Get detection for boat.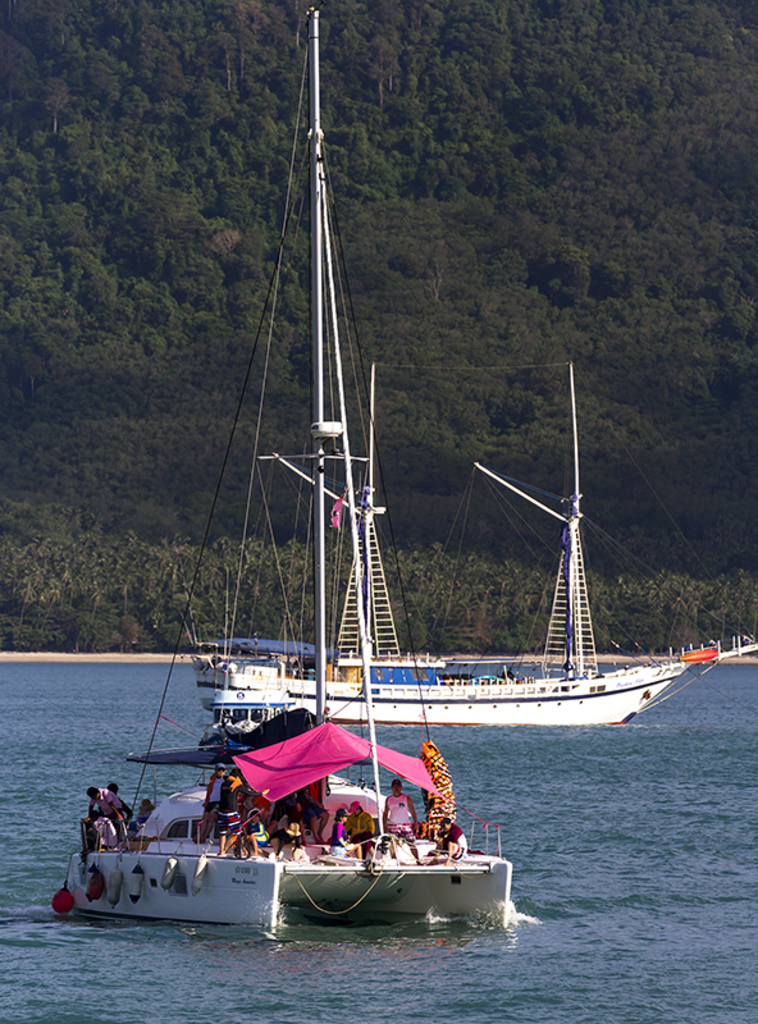
Detection: detection(54, 0, 511, 945).
